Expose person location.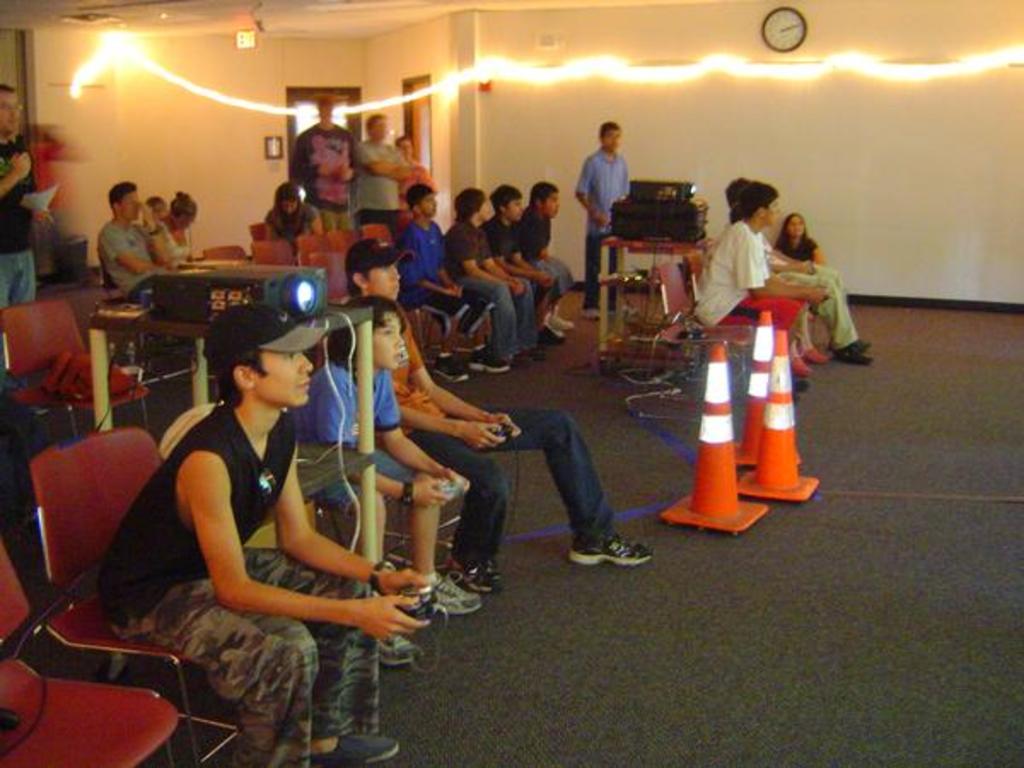
Exposed at (x1=335, y1=241, x2=660, y2=599).
